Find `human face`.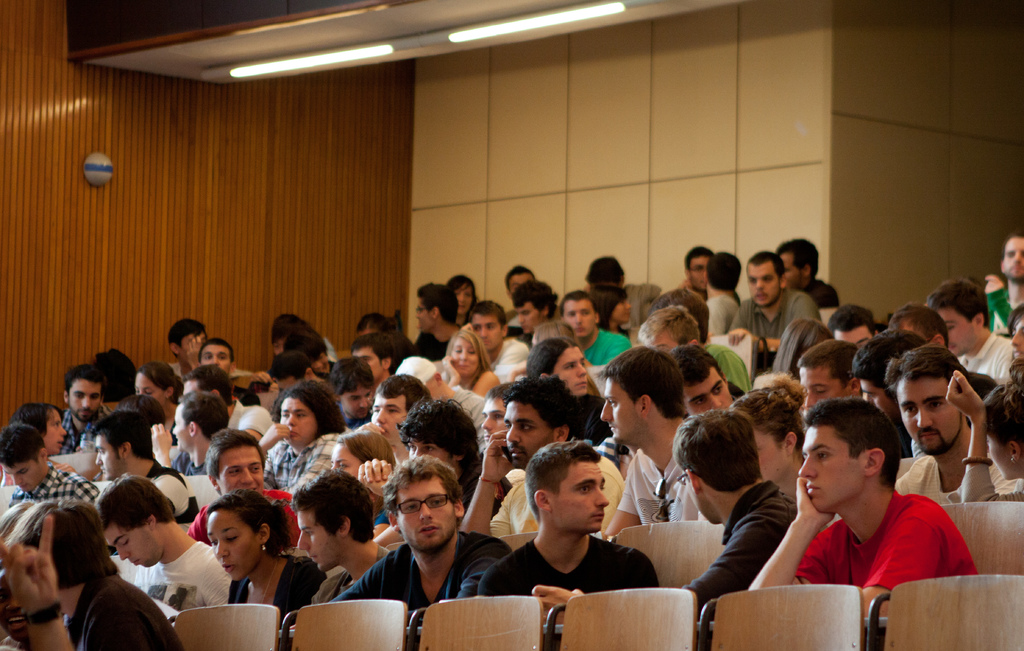
{"x1": 103, "y1": 518, "x2": 159, "y2": 572}.
